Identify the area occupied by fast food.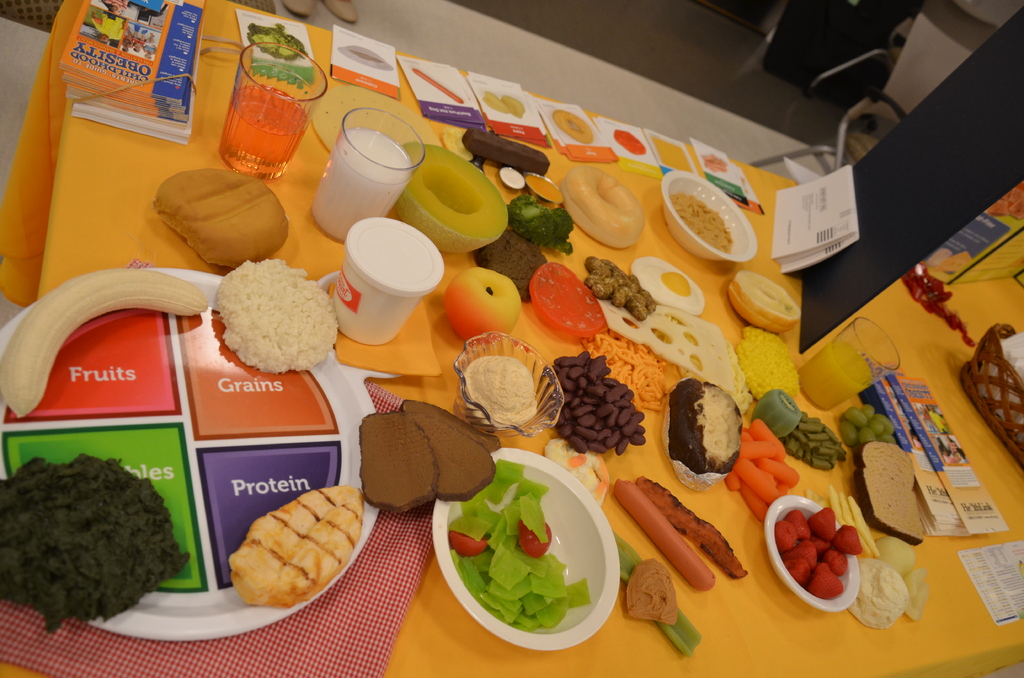
Area: 209, 254, 347, 377.
